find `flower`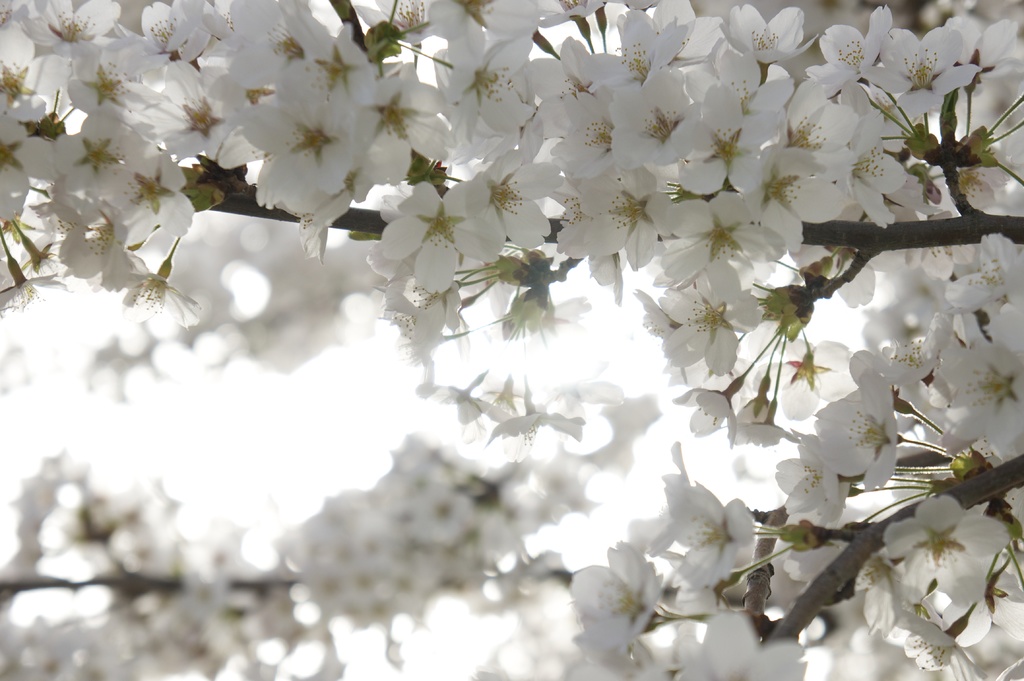
[x1=948, y1=236, x2=1023, y2=314]
